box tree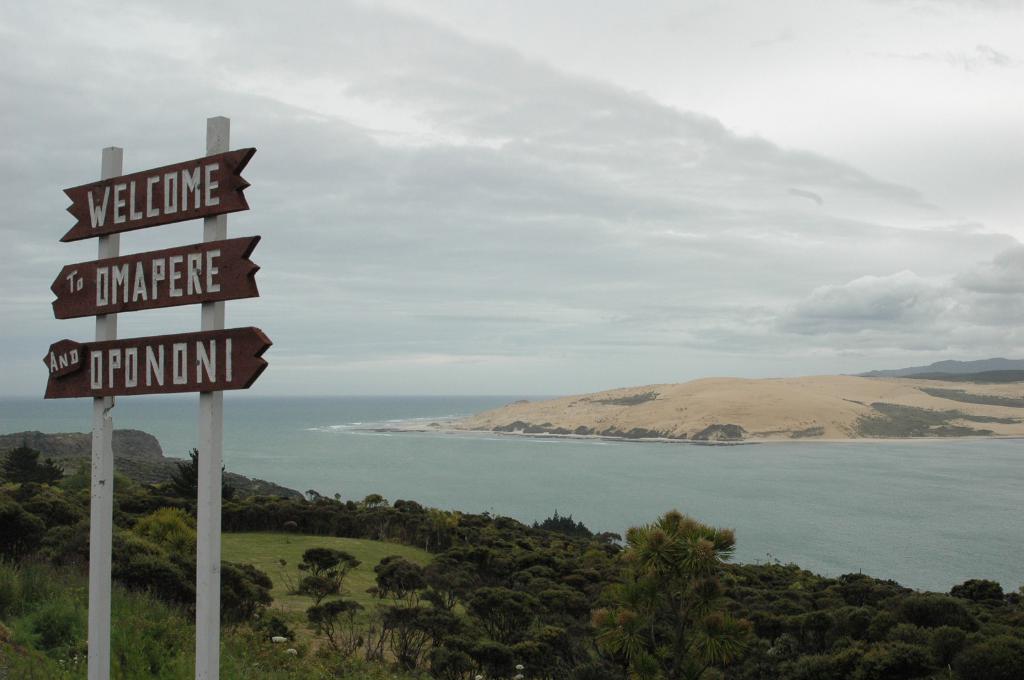
[173,441,237,521]
